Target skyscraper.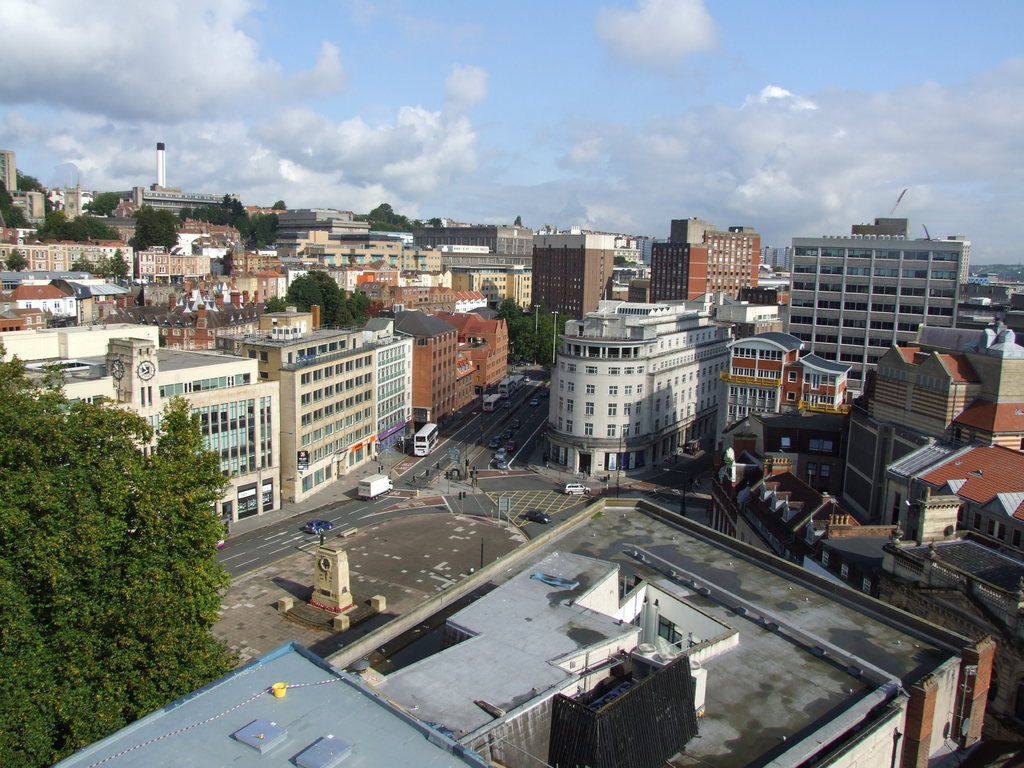
Target region: pyautogui.locateOnScreen(648, 218, 774, 298).
